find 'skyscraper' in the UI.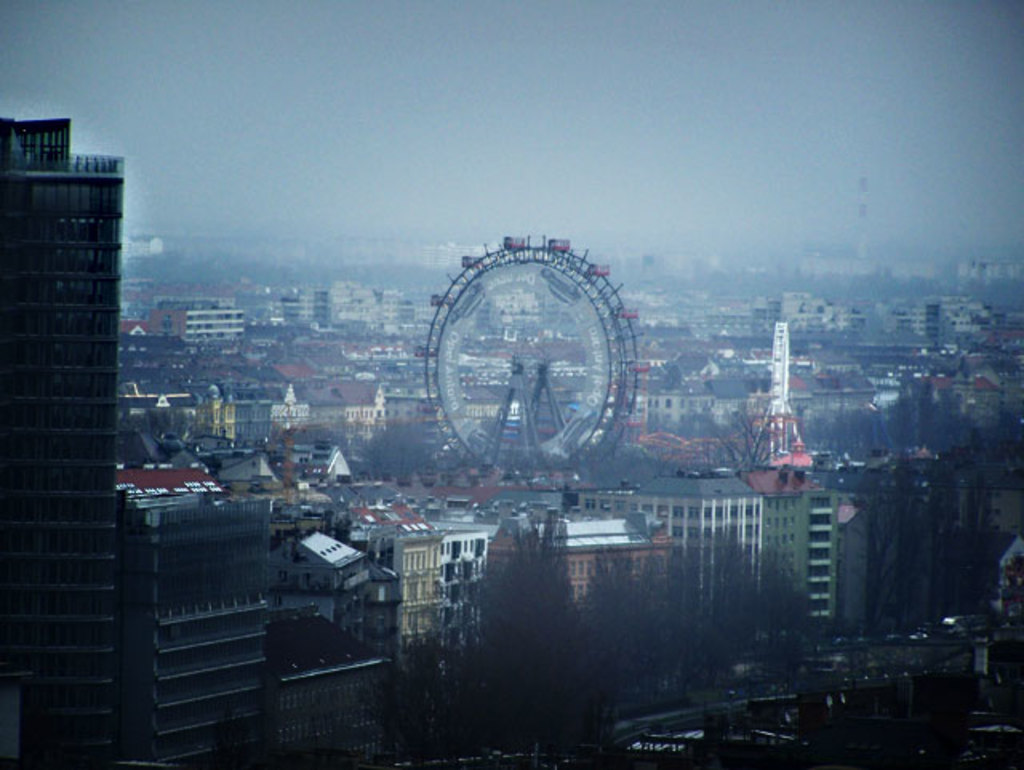
UI element at BBox(10, 112, 146, 647).
